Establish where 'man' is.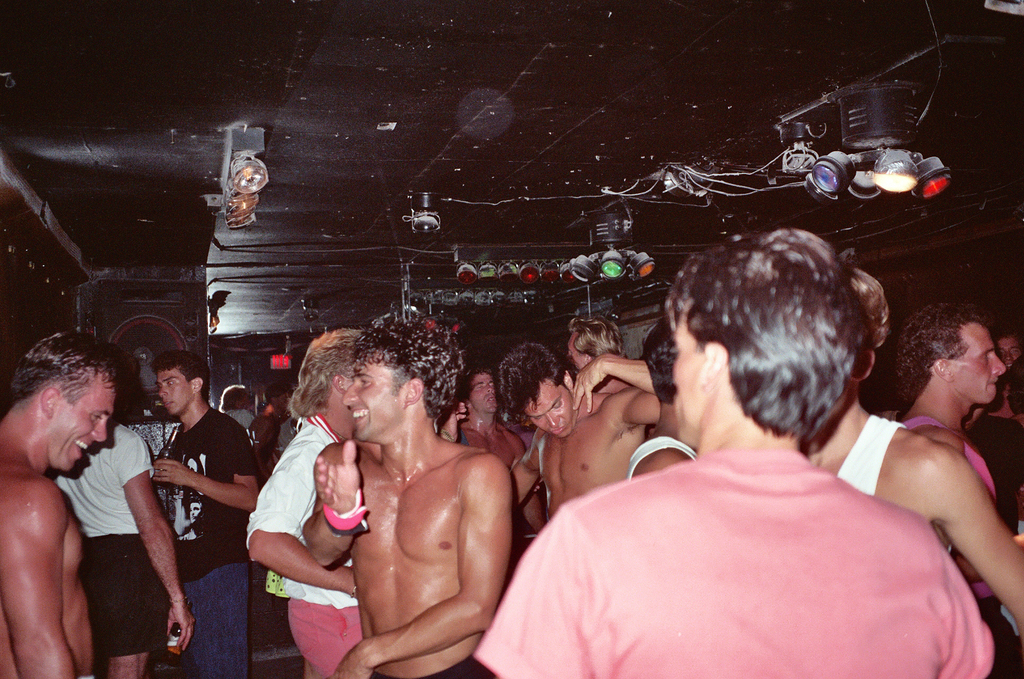
Established at bbox=[804, 268, 1023, 642].
